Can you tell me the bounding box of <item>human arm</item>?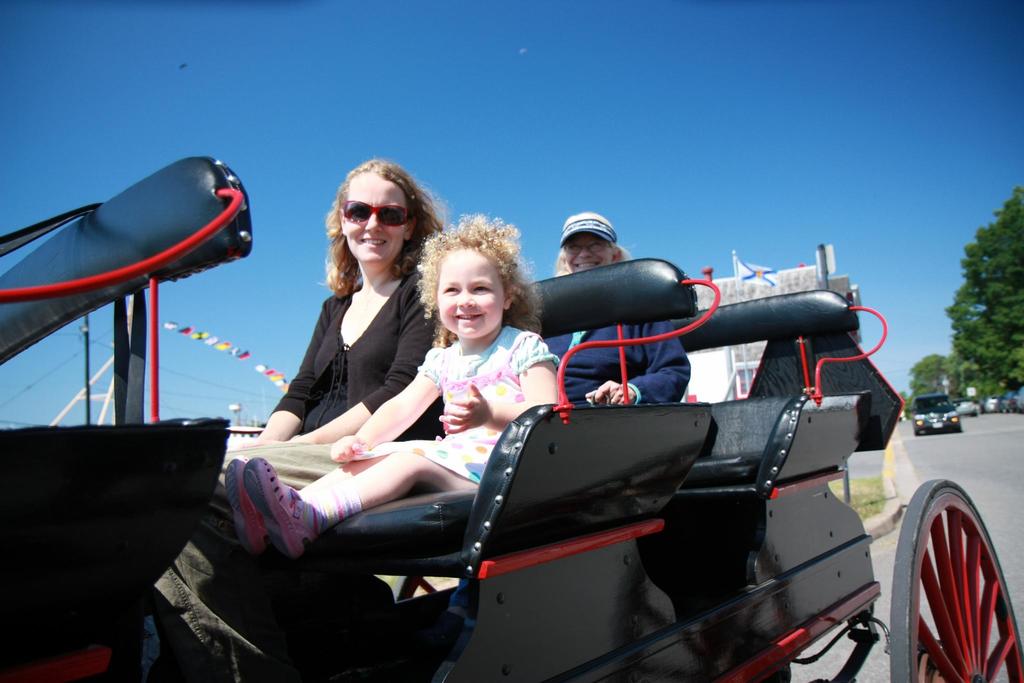
(232,278,438,453).
